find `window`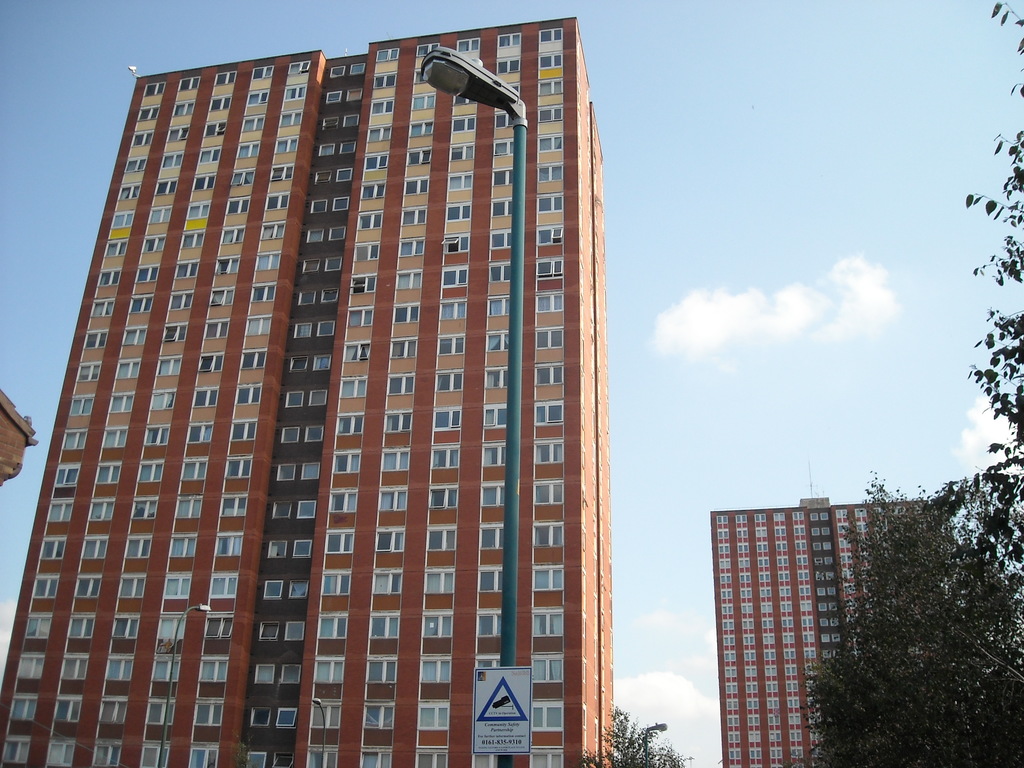
locate(132, 131, 150, 146)
